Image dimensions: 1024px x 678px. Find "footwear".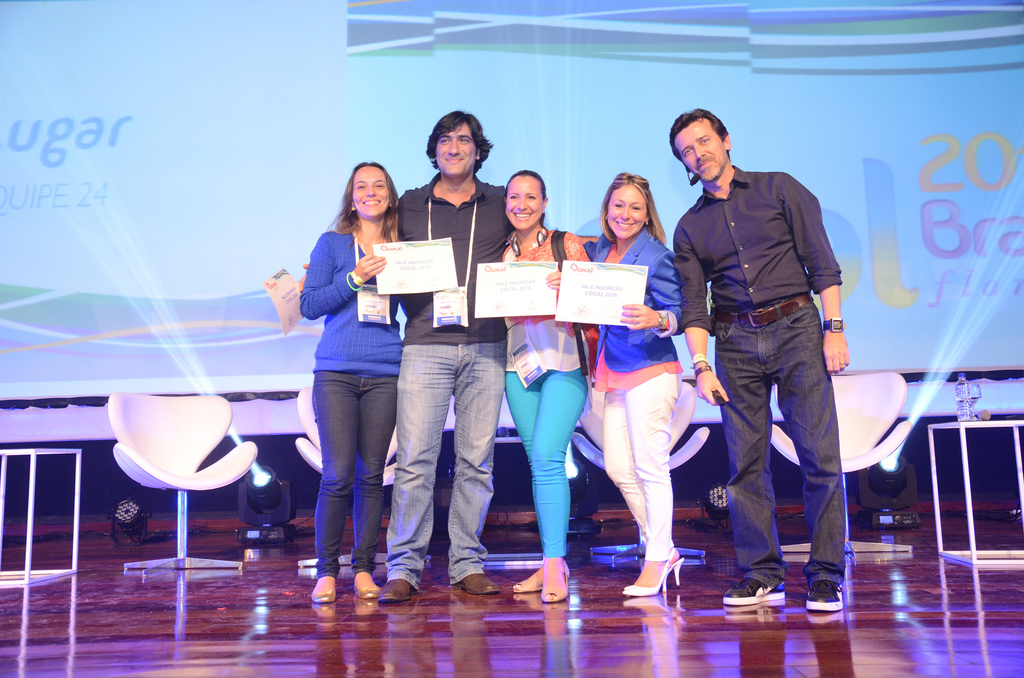
627, 546, 681, 595.
